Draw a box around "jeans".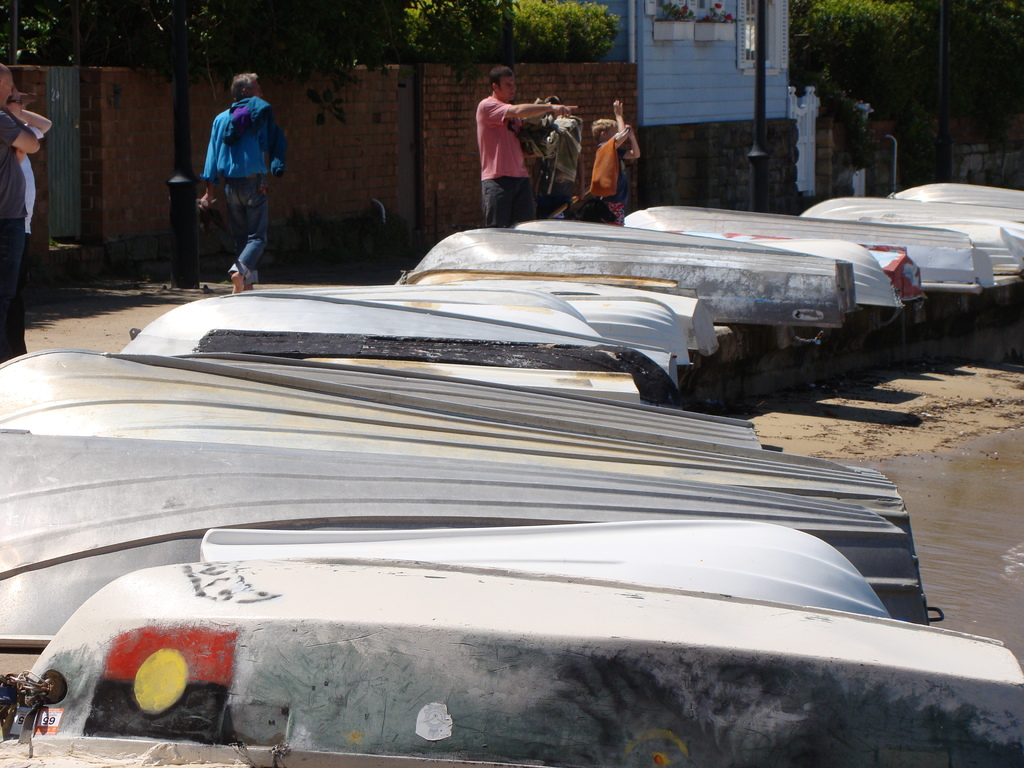
left=484, top=178, right=531, bottom=224.
